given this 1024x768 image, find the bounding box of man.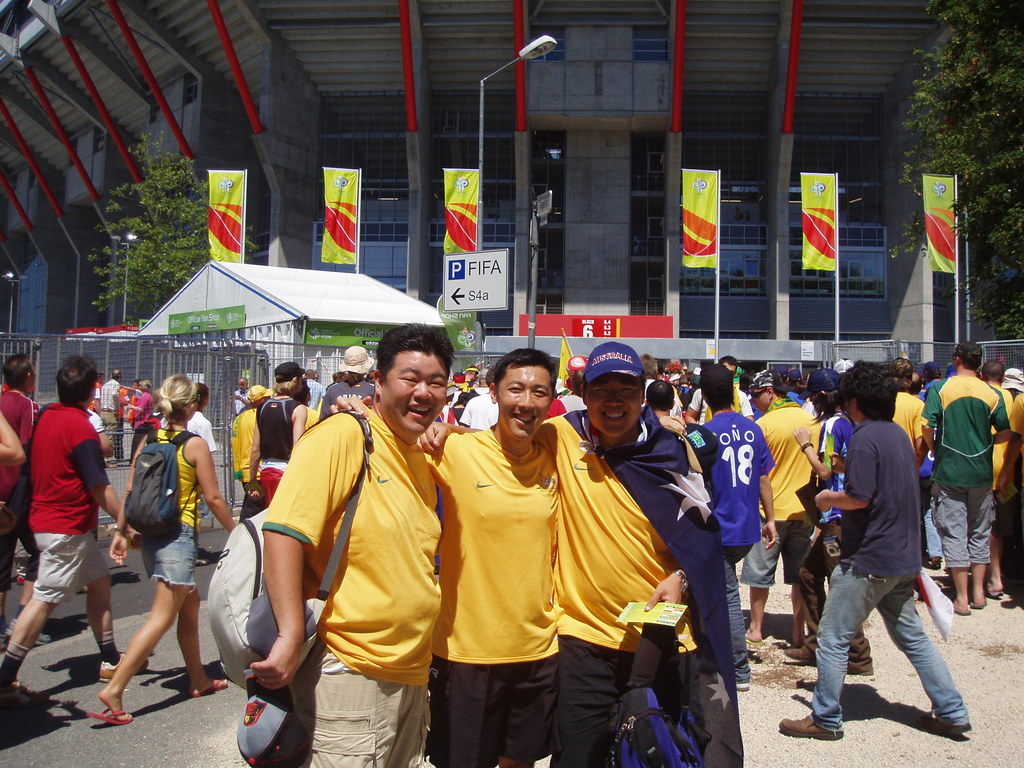
[x1=808, y1=372, x2=966, y2=756].
